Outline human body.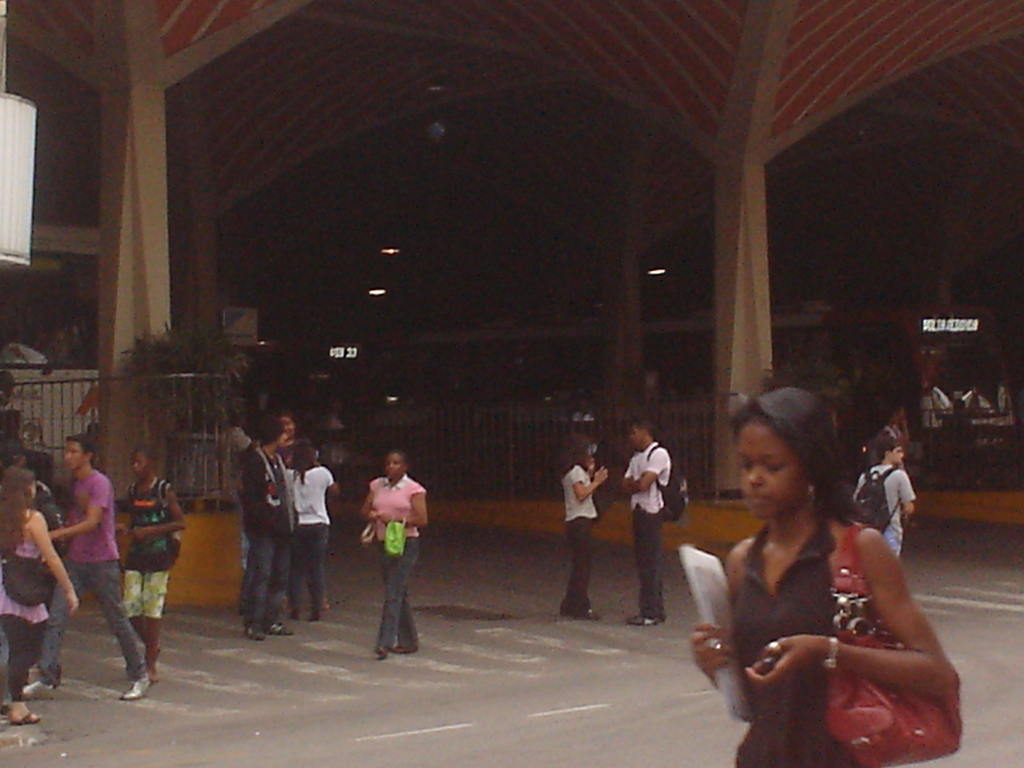
Outline: (620, 442, 669, 619).
